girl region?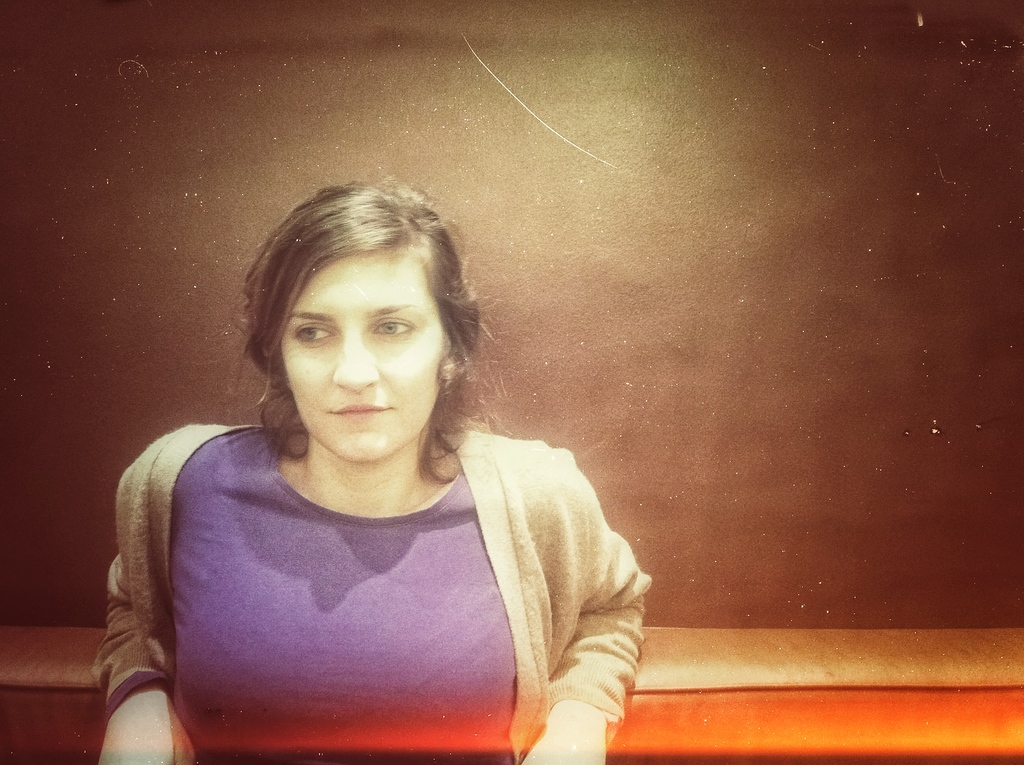
88, 172, 652, 764
